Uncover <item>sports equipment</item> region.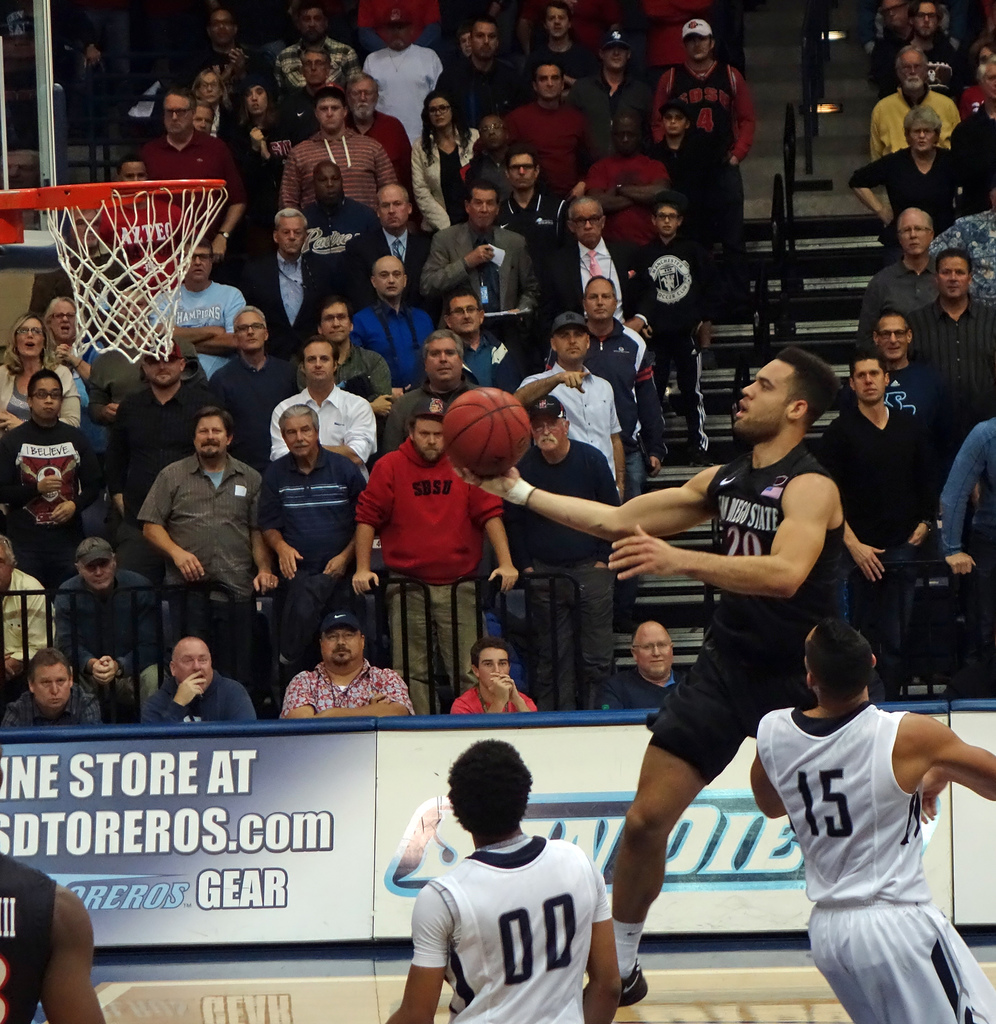
Uncovered: 437,377,535,481.
